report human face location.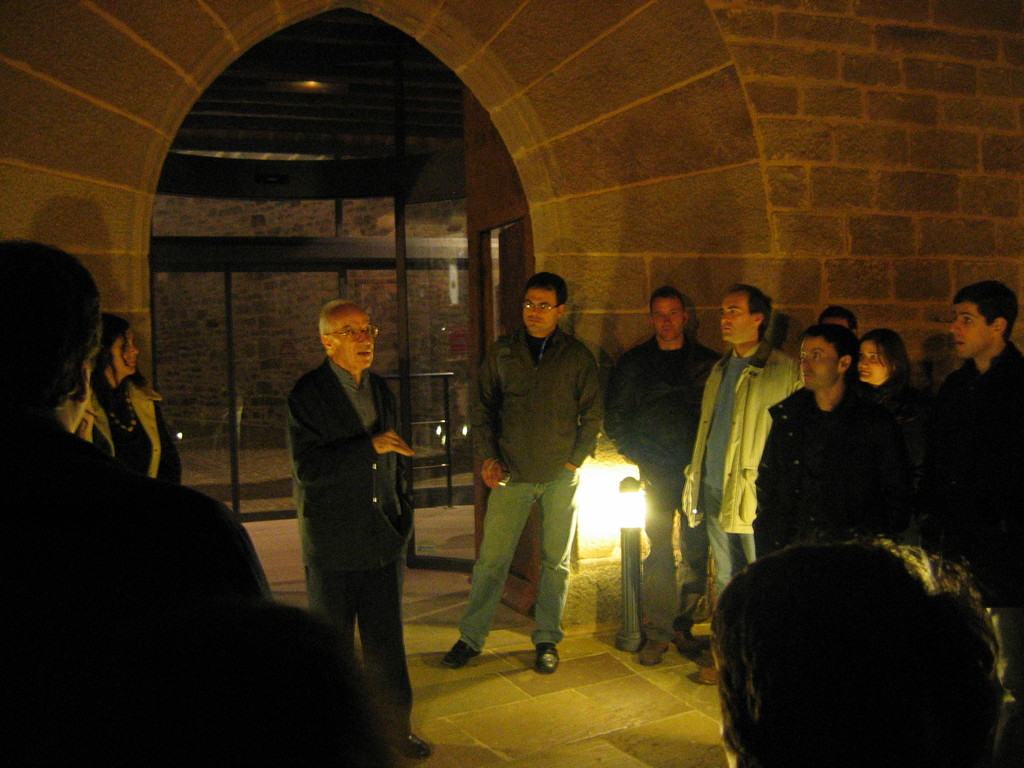
Report: select_region(525, 288, 556, 336).
